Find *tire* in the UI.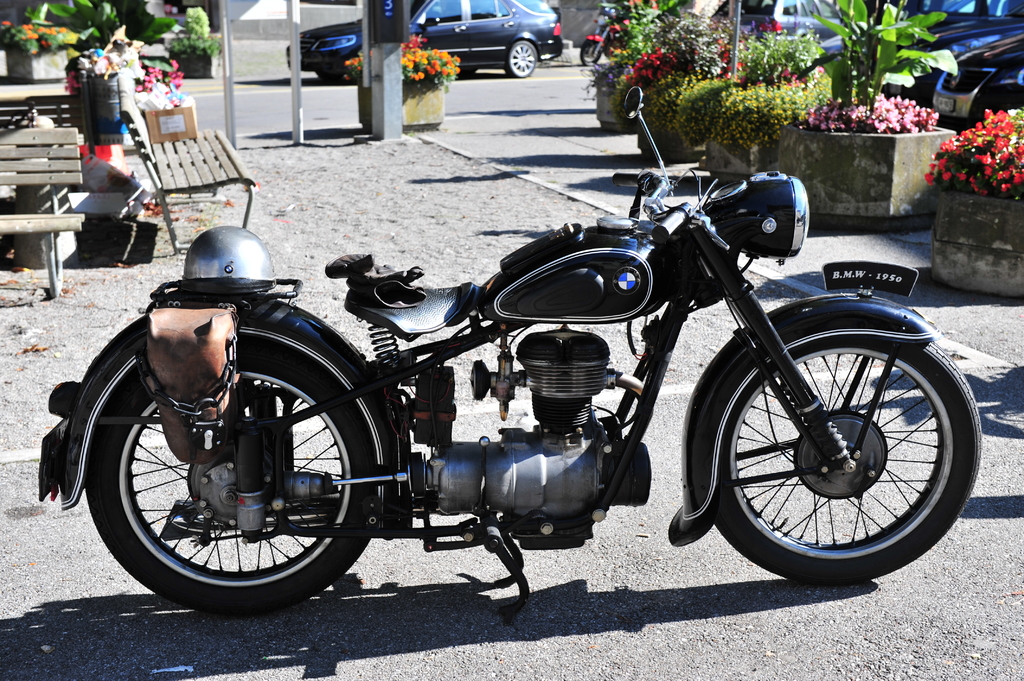
UI element at 542:39:568:62.
